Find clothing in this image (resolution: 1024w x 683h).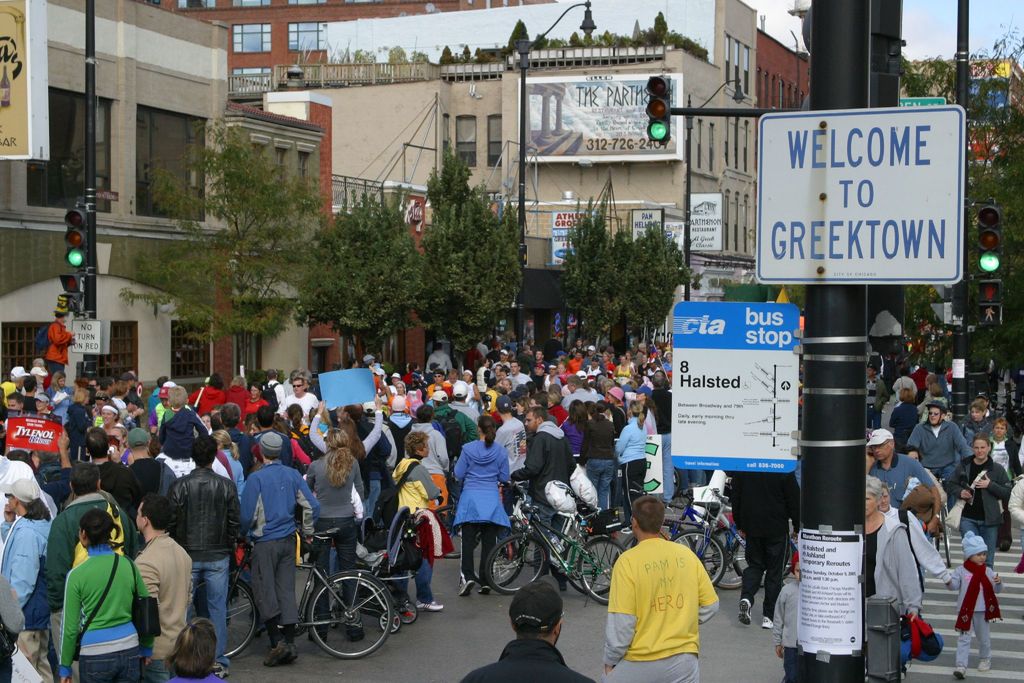
(451,438,518,529).
